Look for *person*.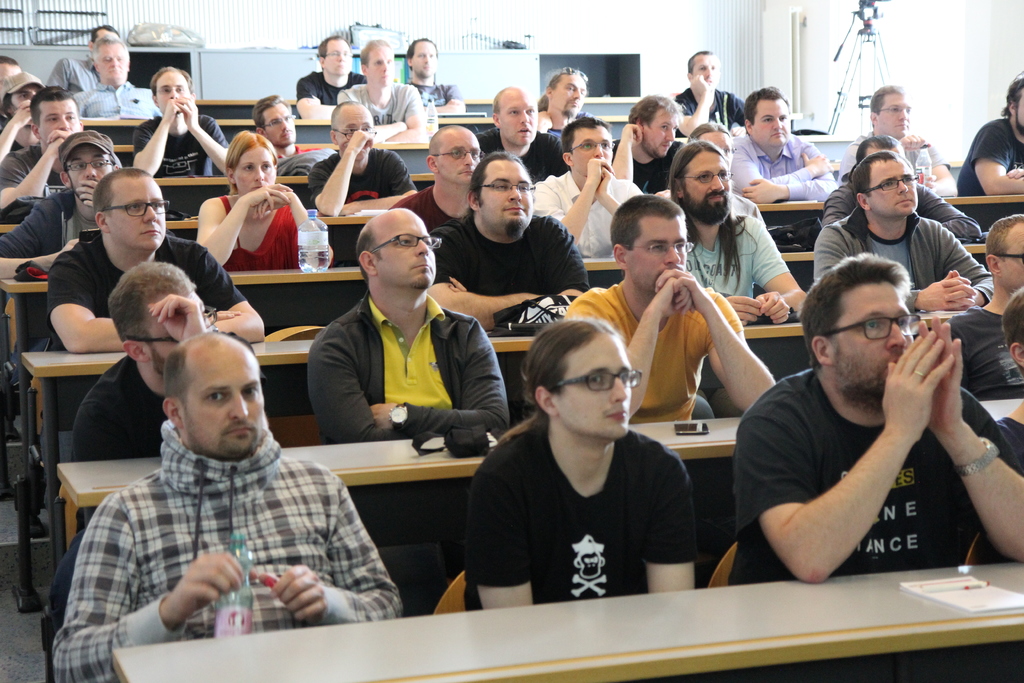
Found: <region>535, 115, 640, 259</region>.
